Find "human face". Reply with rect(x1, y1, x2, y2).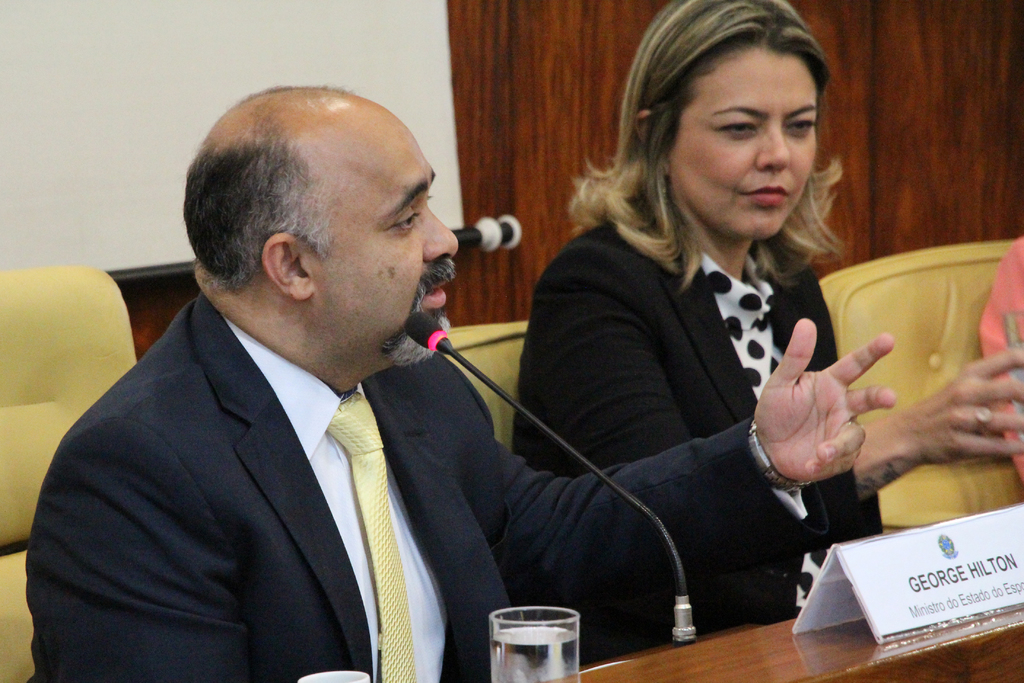
rect(667, 39, 835, 243).
